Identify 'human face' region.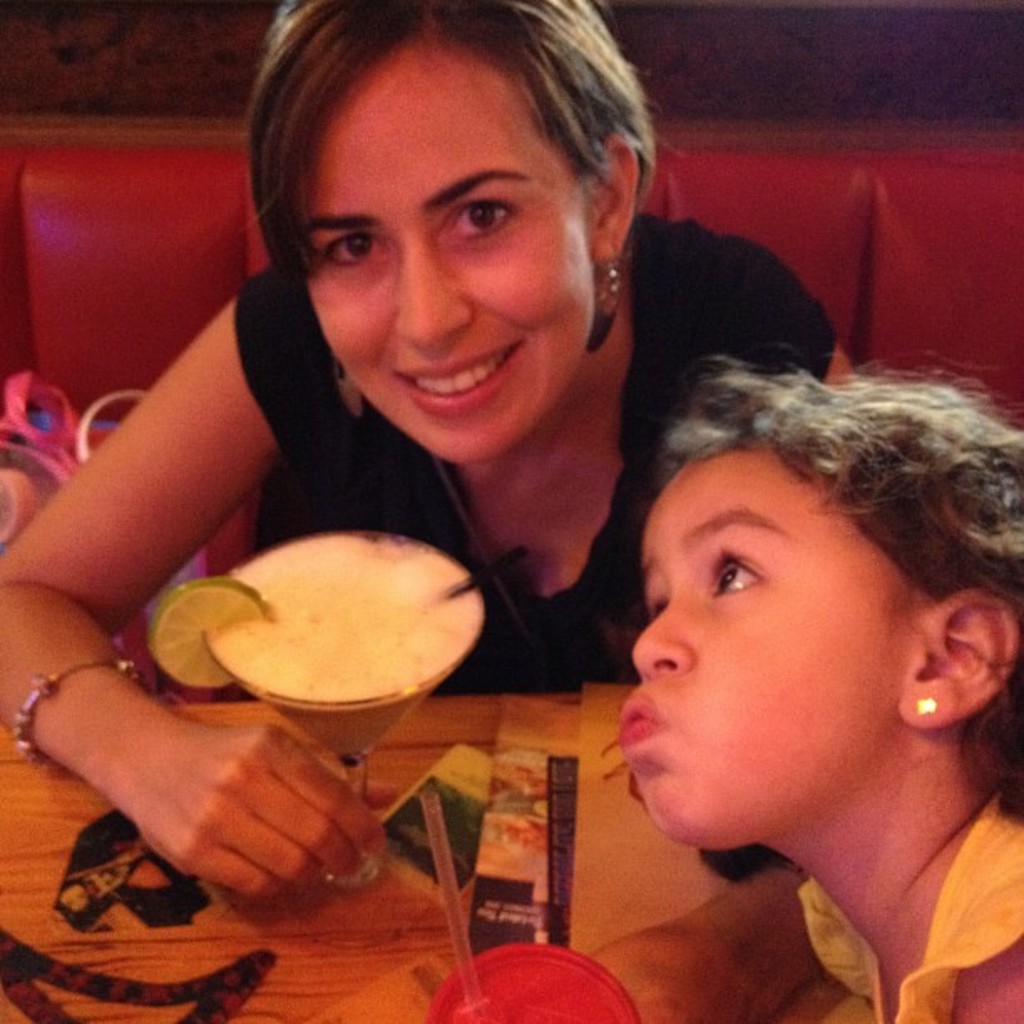
Region: crop(301, 45, 602, 472).
